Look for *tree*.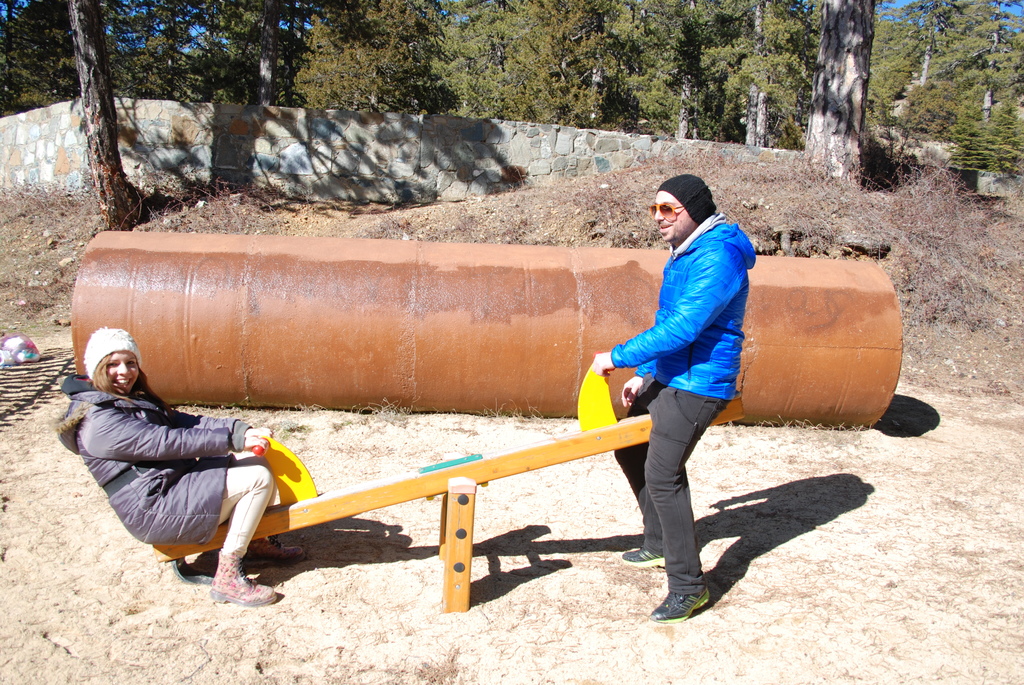
Found: bbox=(66, 0, 151, 226).
